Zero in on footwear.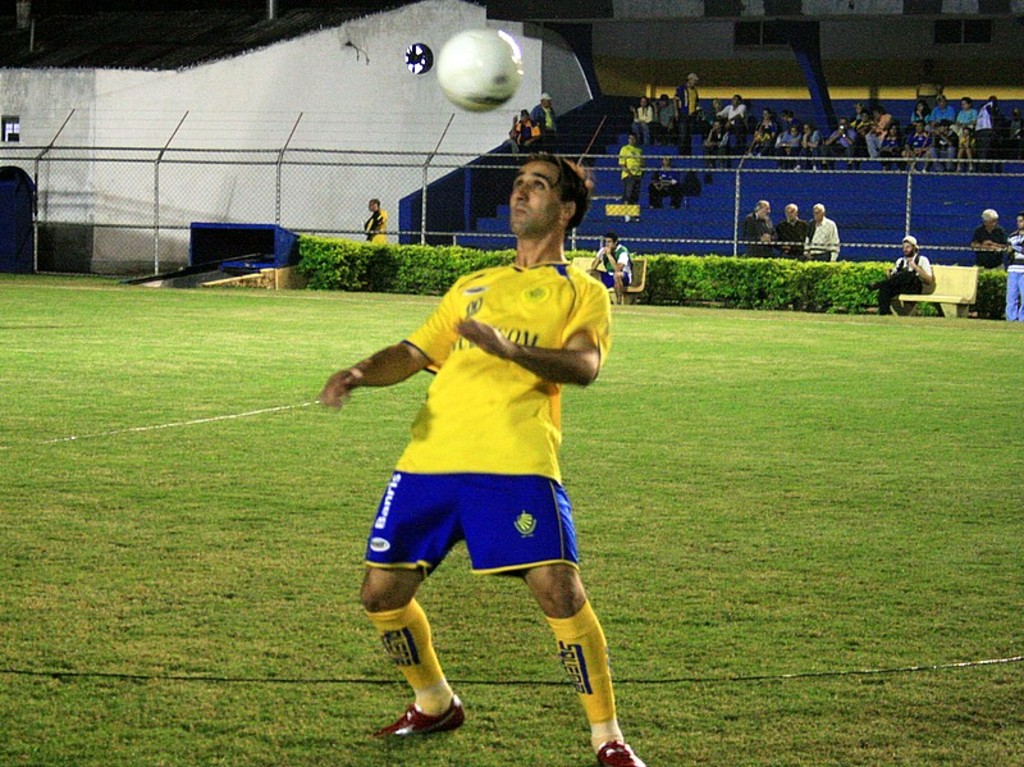
Zeroed in: bbox=(591, 739, 649, 766).
